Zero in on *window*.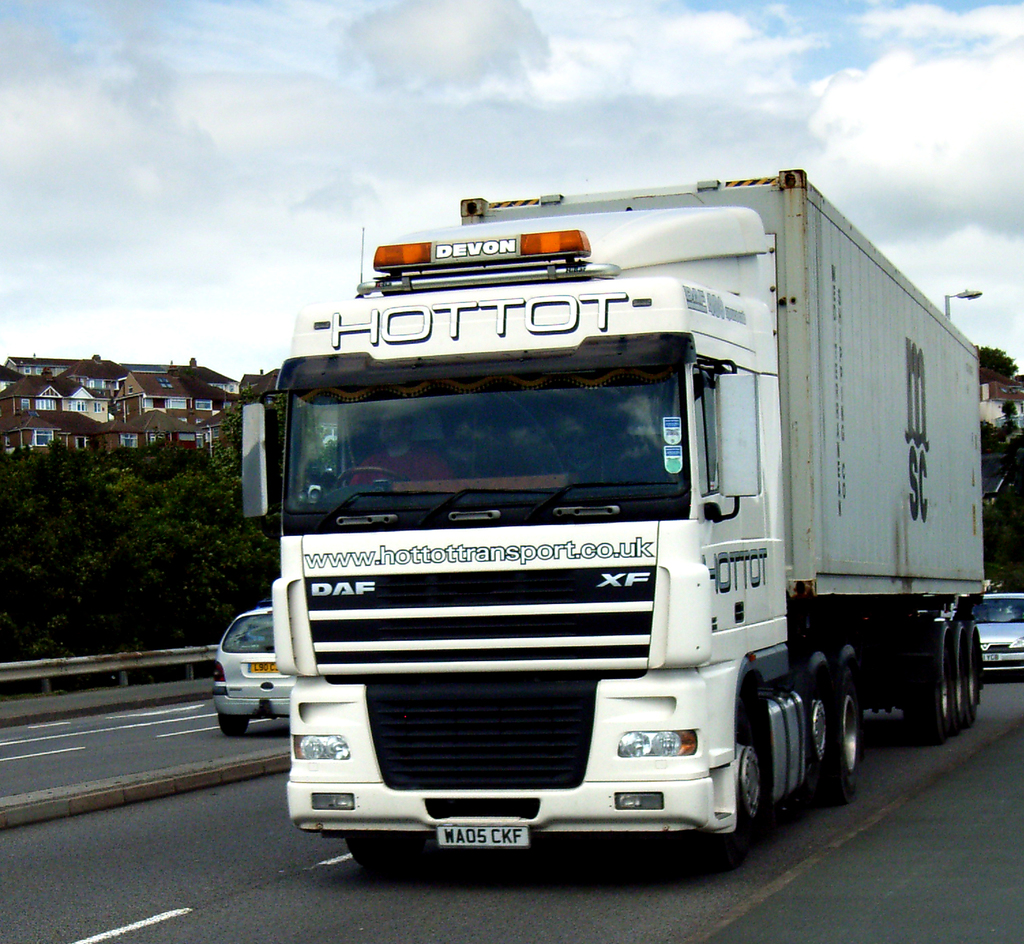
Zeroed in: crop(40, 400, 55, 410).
